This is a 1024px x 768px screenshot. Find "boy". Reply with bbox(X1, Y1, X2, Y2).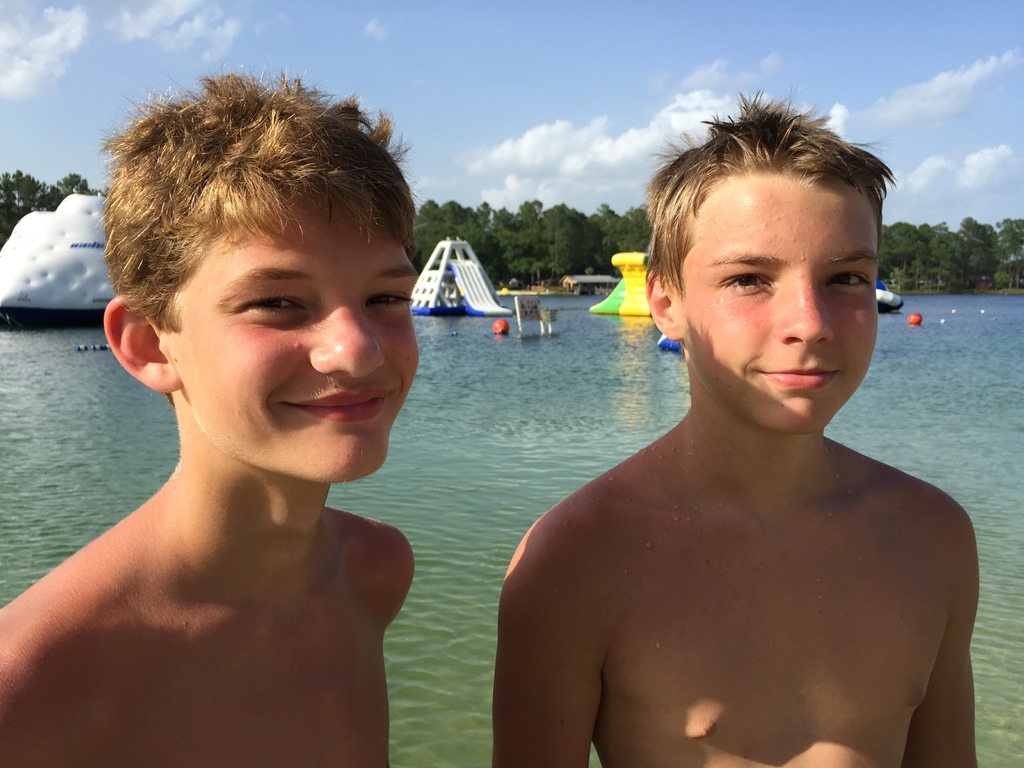
bbox(491, 90, 977, 767).
